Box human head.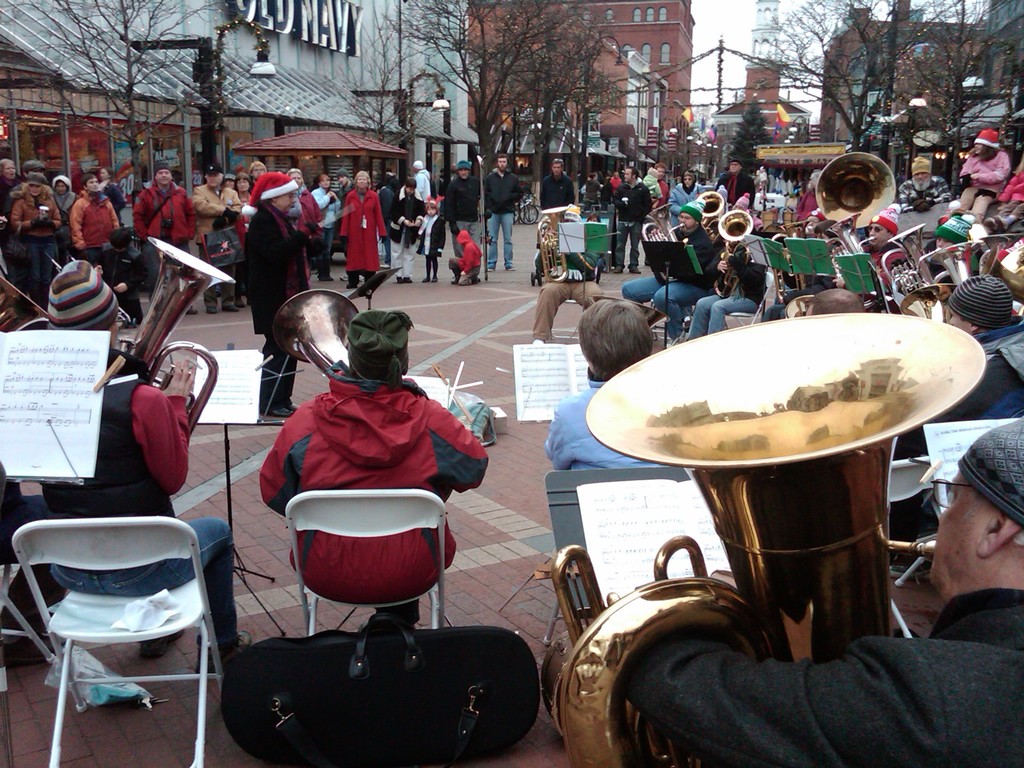
bbox=(101, 167, 111, 181).
